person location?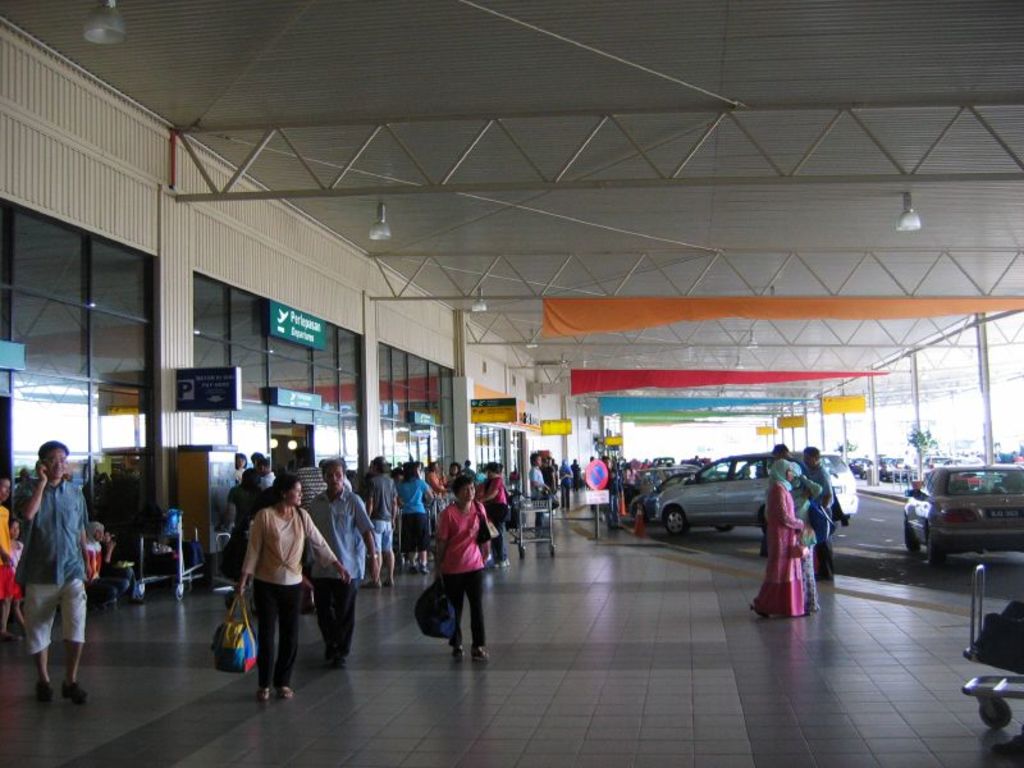
detection(288, 453, 324, 509)
